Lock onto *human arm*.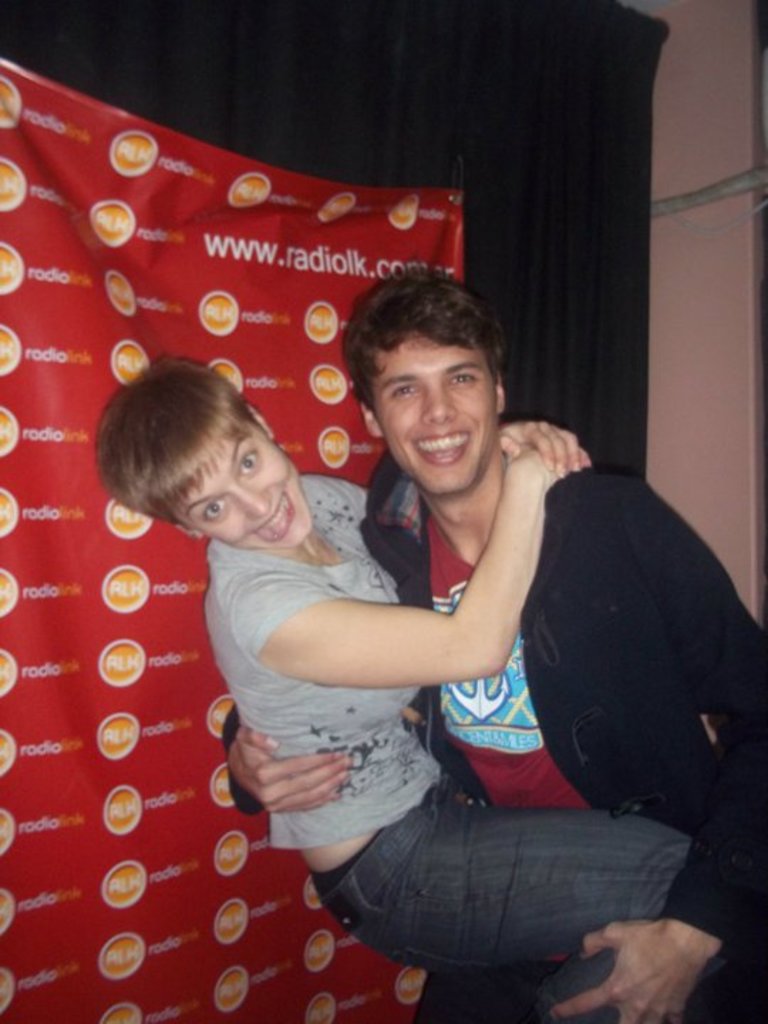
Locked: {"x1": 210, "y1": 698, "x2": 367, "y2": 814}.
